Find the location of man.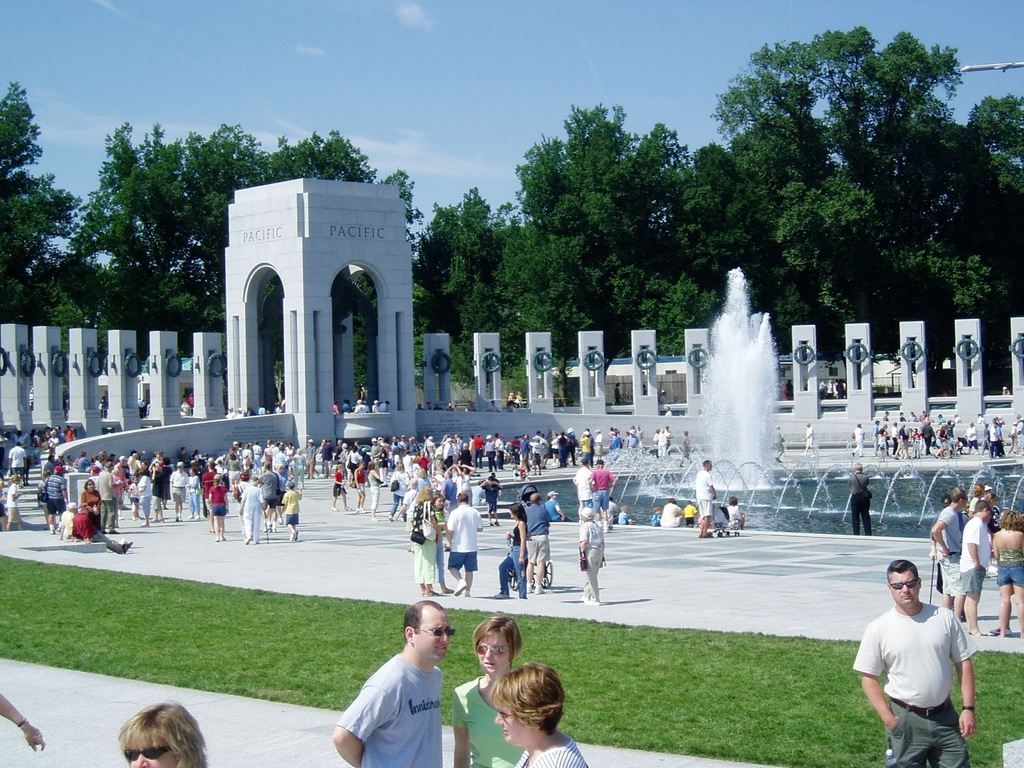
Location: x1=576 y1=507 x2=604 y2=607.
